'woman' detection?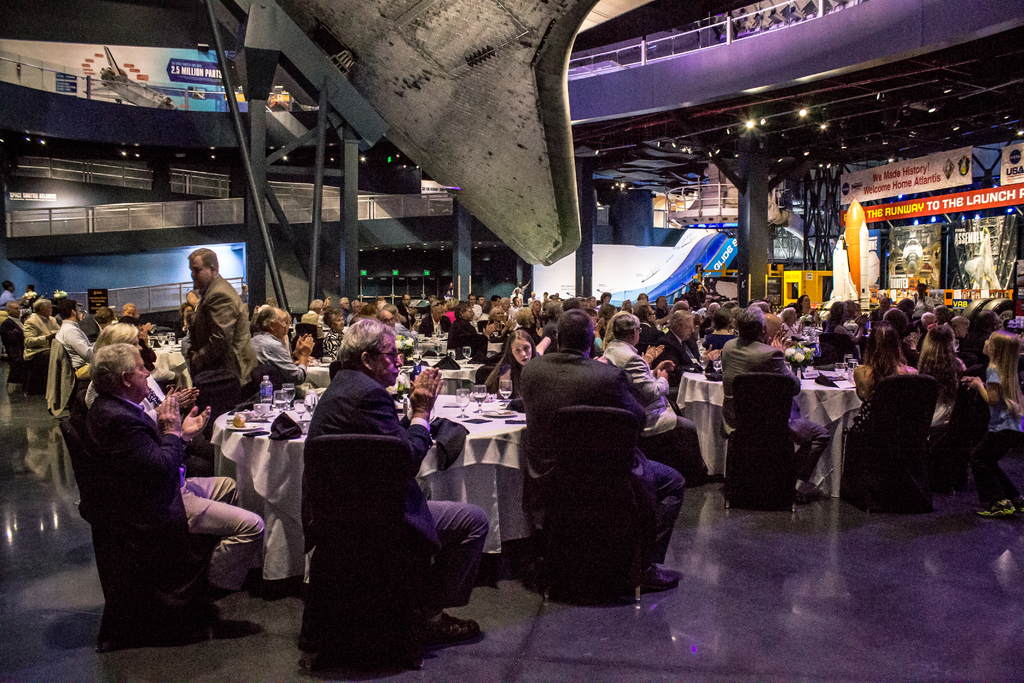
(x1=246, y1=306, x2=316, y2=393)
